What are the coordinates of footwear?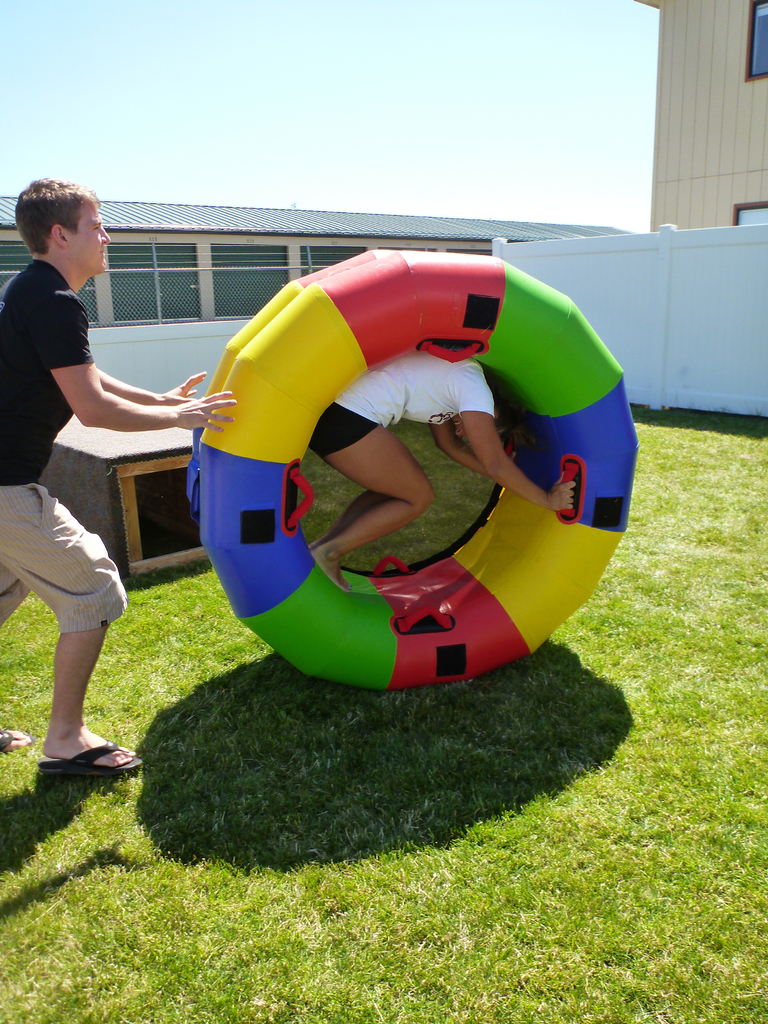
[0,729,24,760].
